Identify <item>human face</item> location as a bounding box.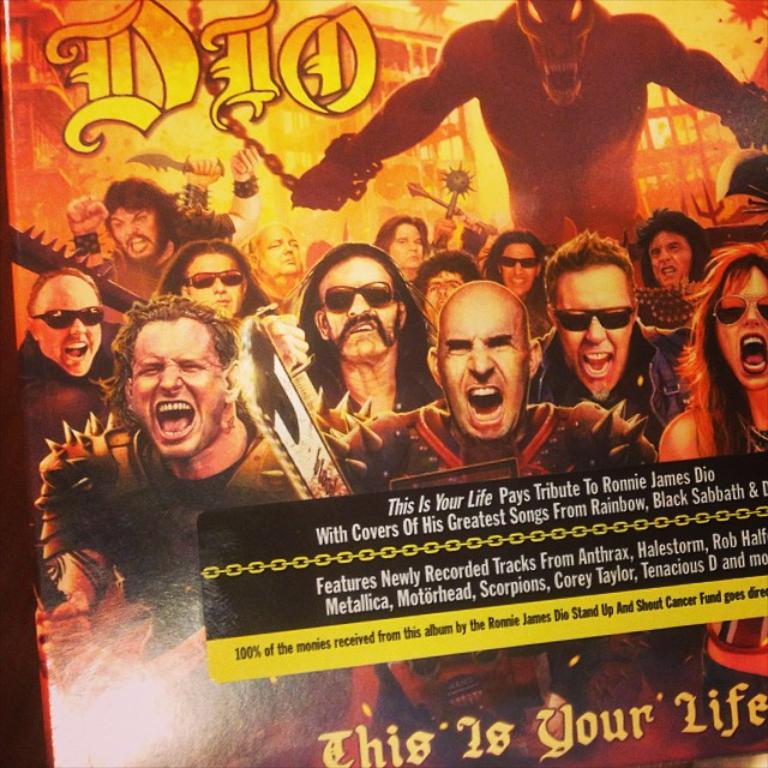
{"left": 136, "top": 324, "right": 223, "bottom": 454}.
